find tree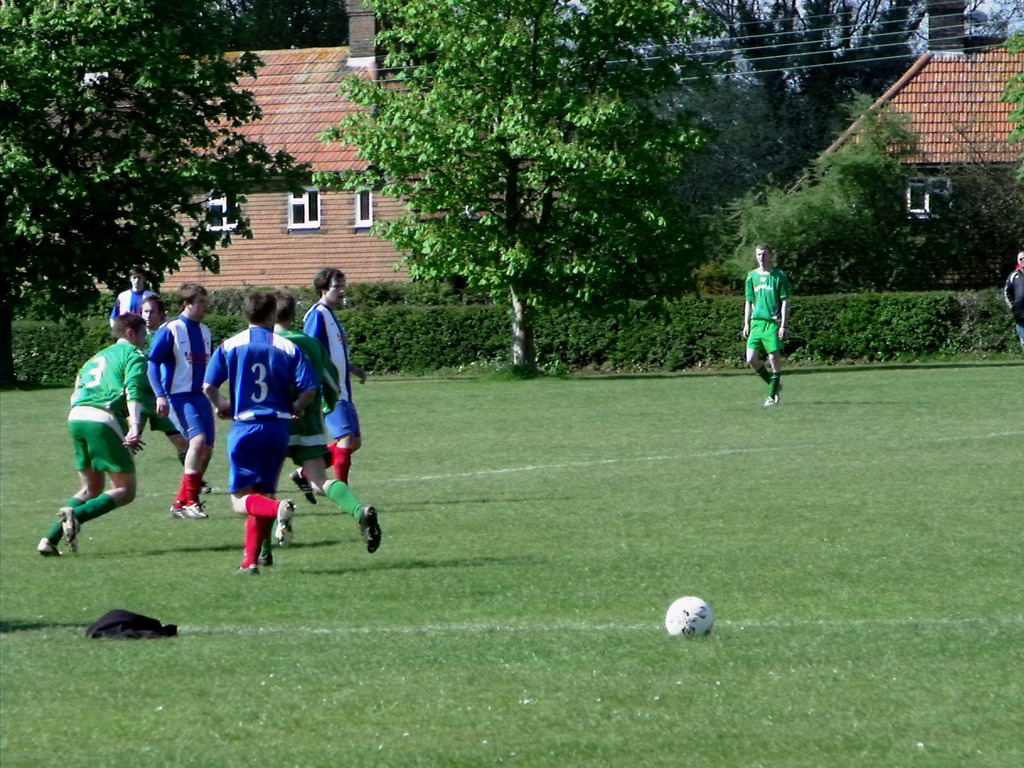
box(721, 0, 1023, 364)
